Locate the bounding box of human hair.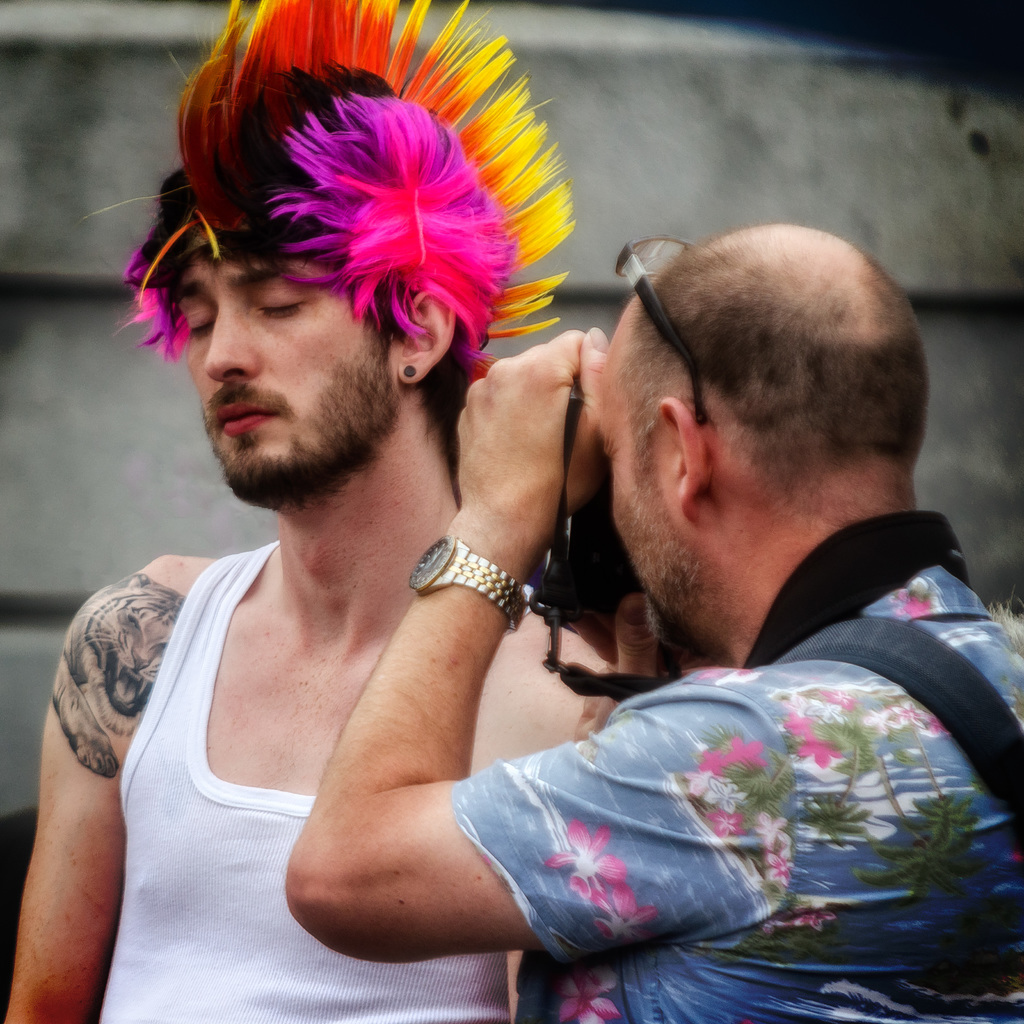
Bounding box: Rect(612, 218, 932, 531).
